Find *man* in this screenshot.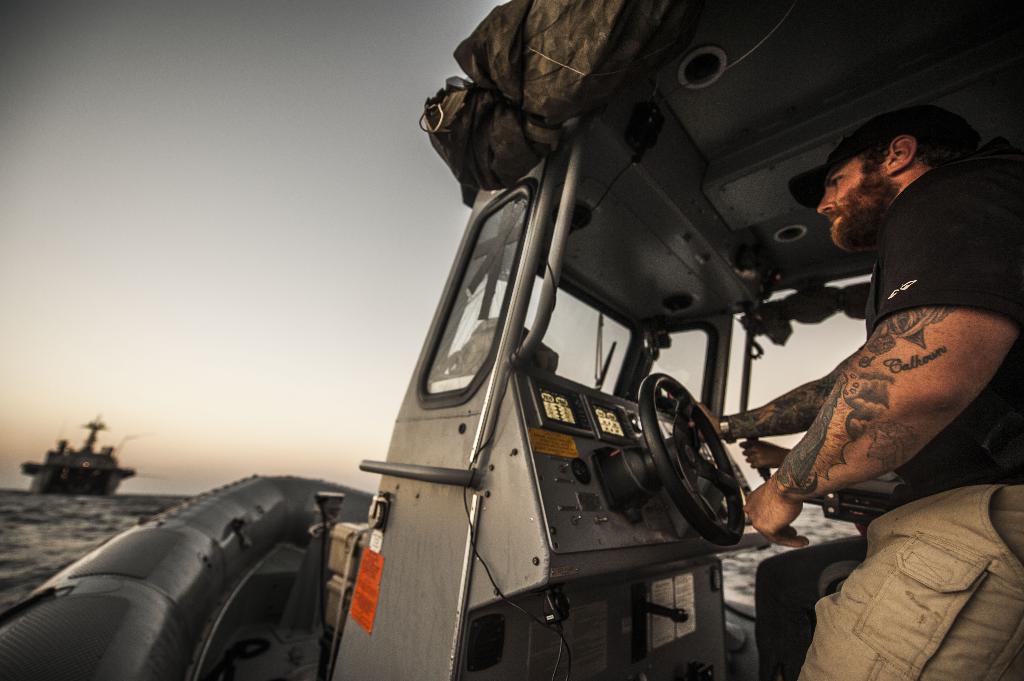
The bounding box for *man* is (715, 132, 984, 636).
